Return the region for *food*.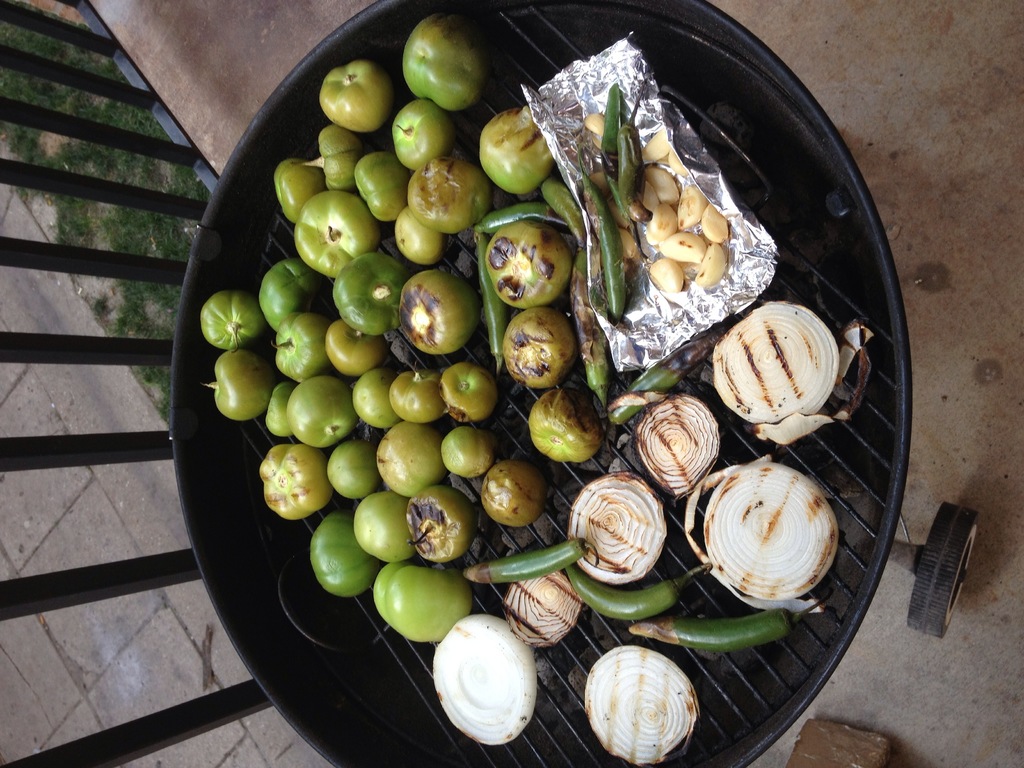
detection(199, 292, 266, 355).
